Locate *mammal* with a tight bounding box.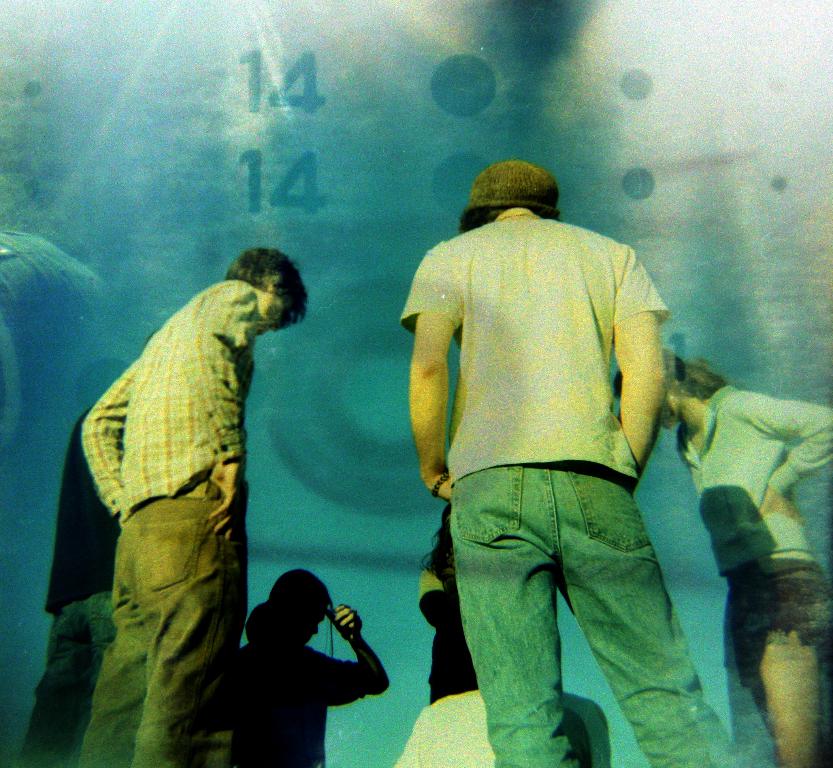
413/496/486/696.
